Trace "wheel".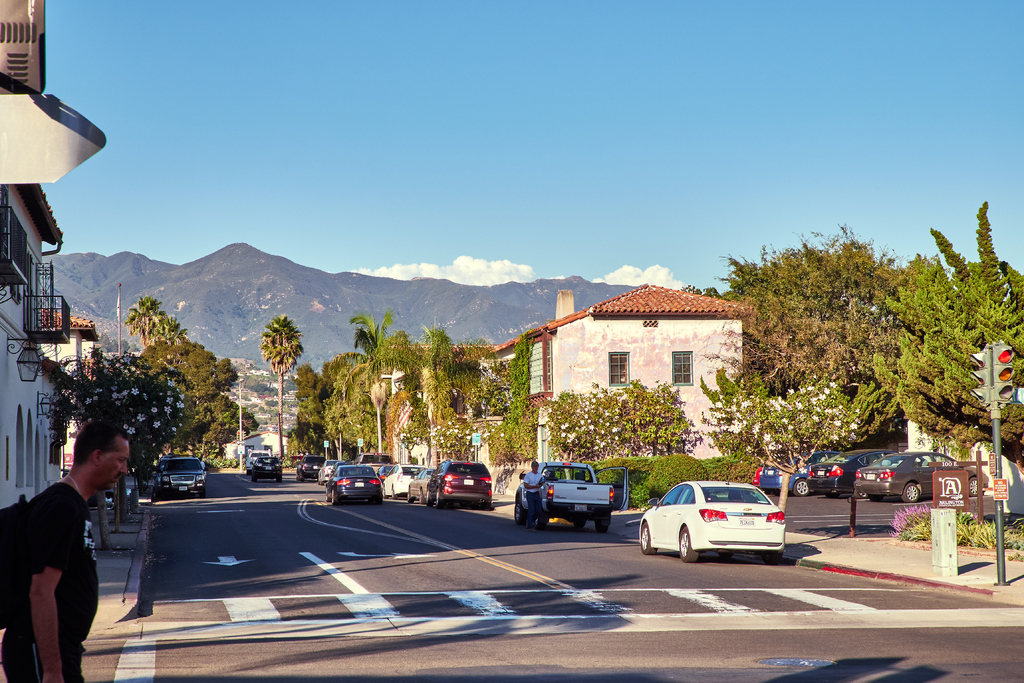
Traced to 673 525 702 564.
